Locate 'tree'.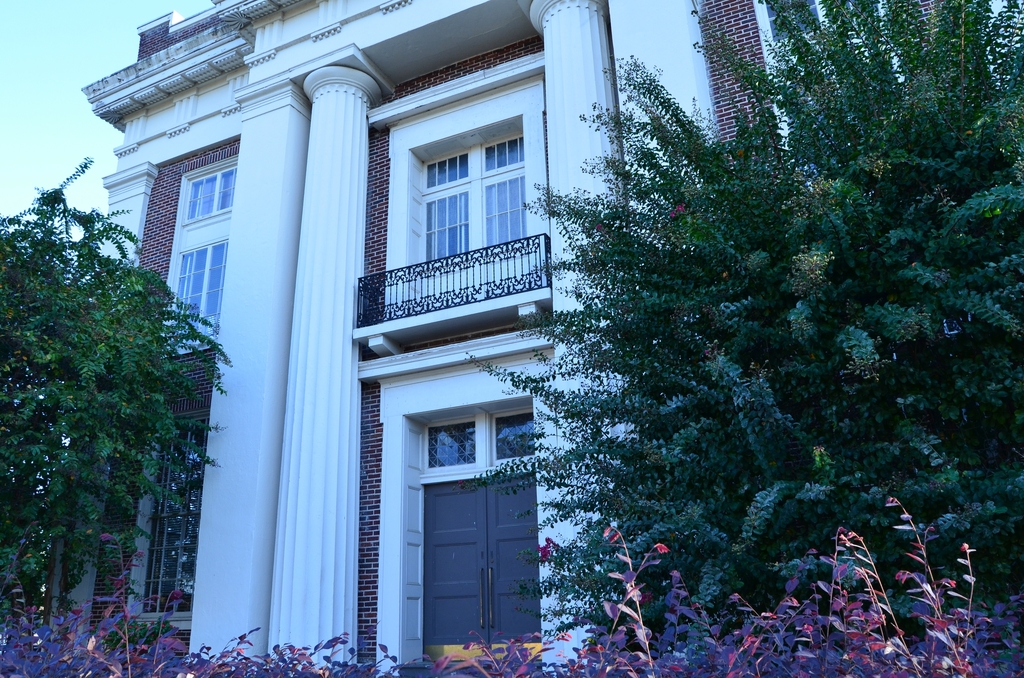
Bounding box: (467, 0, 1023, 622).
